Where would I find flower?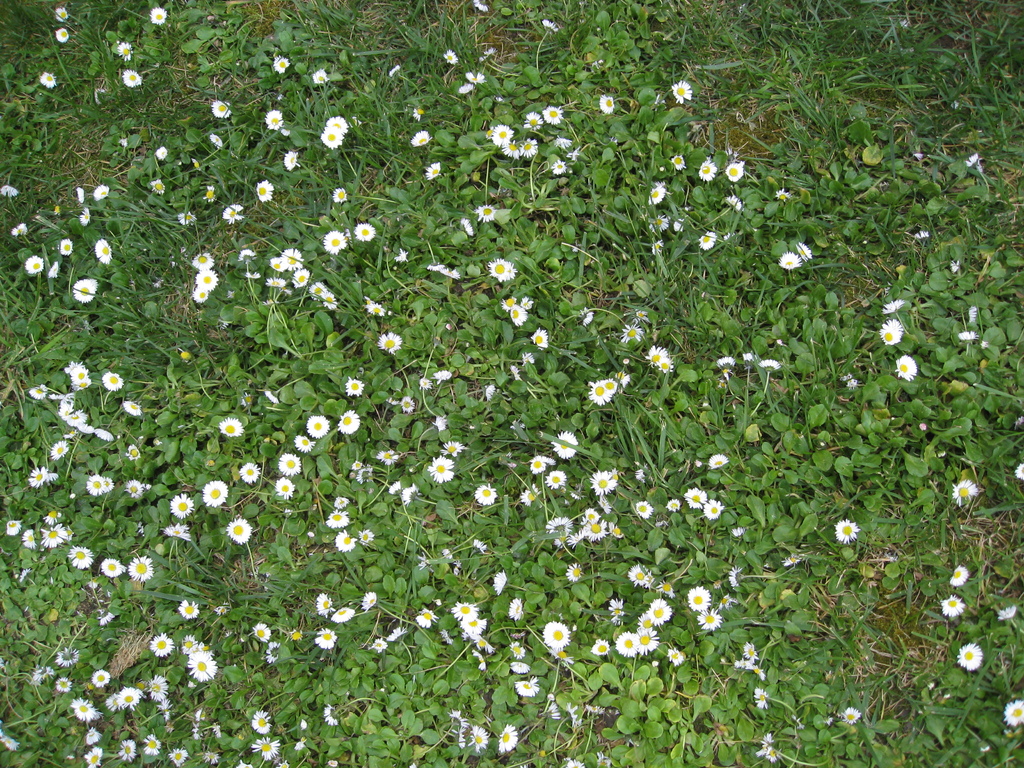
At [893,355,920,380].
